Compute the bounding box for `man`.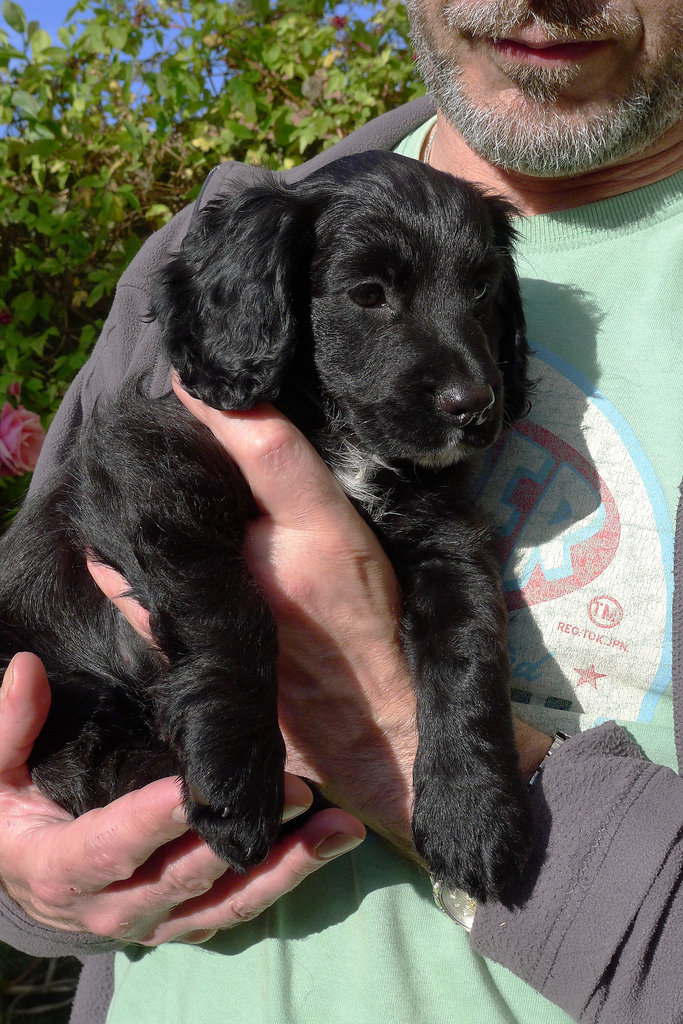
select_region(0, 72, 616, 975).
